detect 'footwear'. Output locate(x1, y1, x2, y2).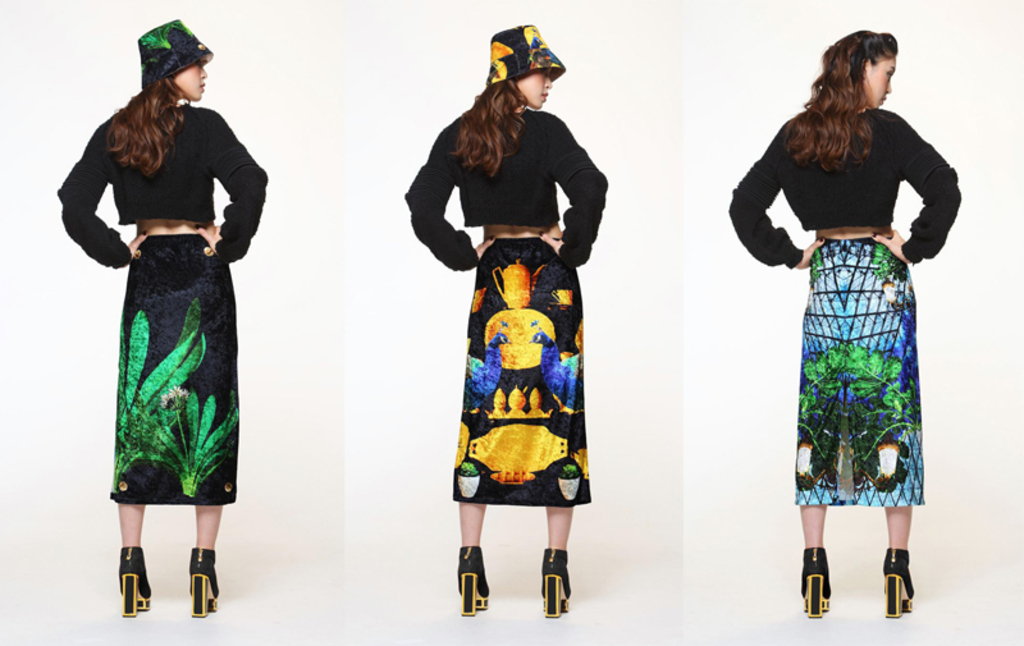
locate(879, 548, 915, 615).
